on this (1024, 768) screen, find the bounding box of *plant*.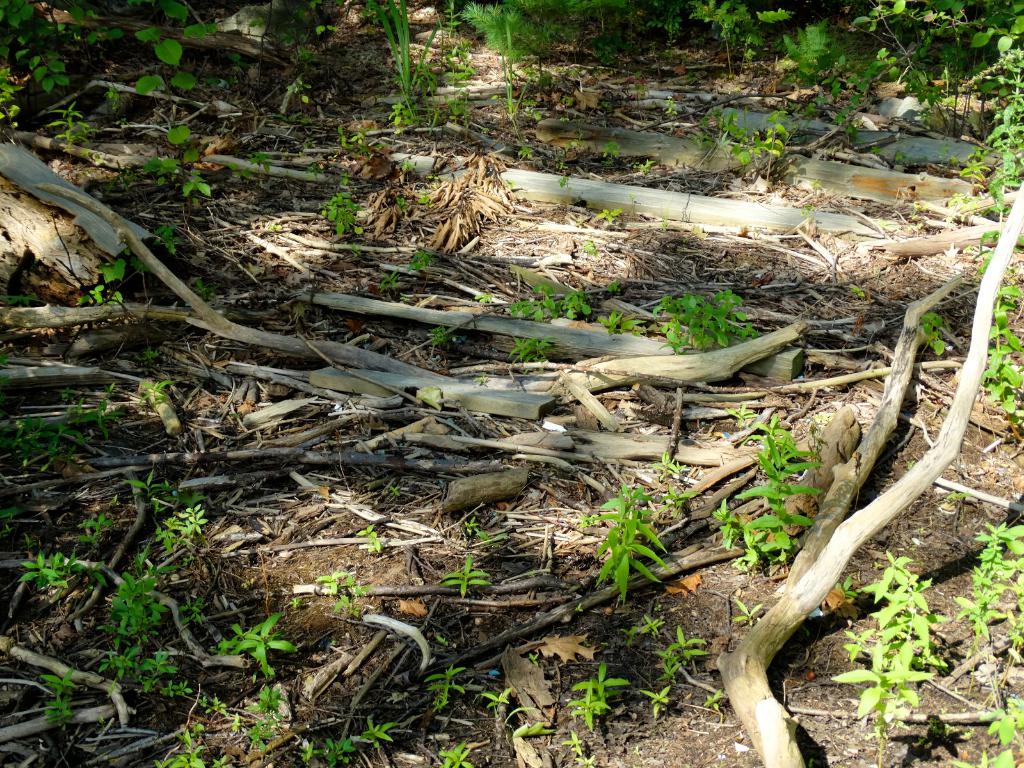
Bounding box: select_region(594, 482, 668, 605).
